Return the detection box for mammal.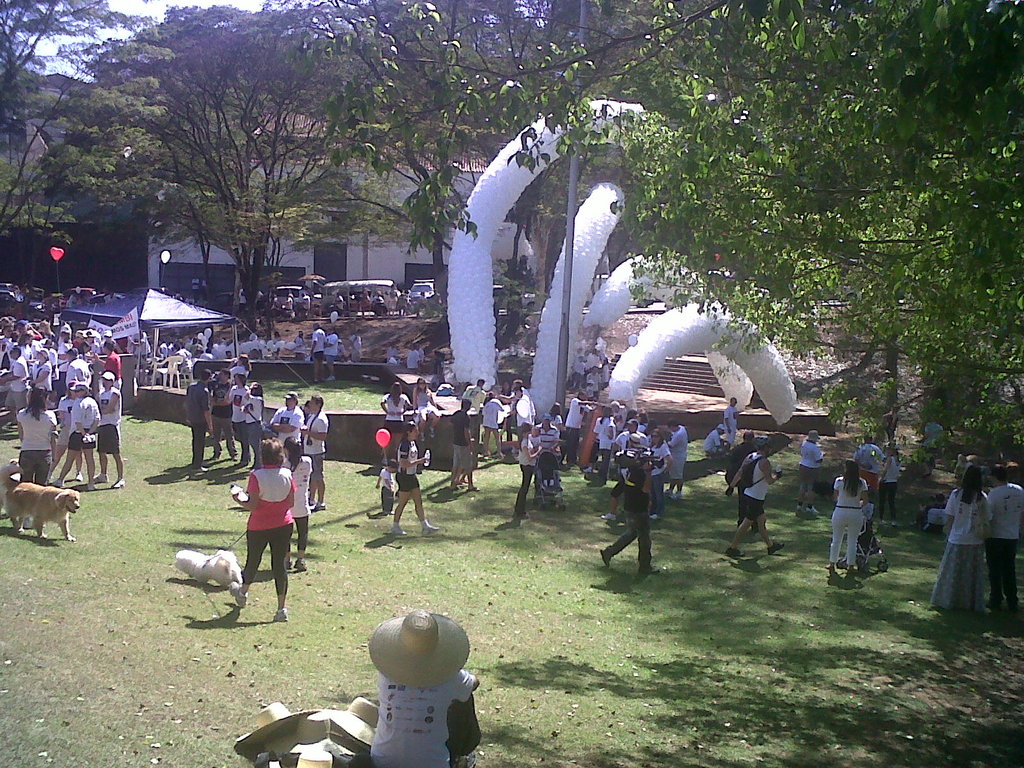
[239,284,246,310].
